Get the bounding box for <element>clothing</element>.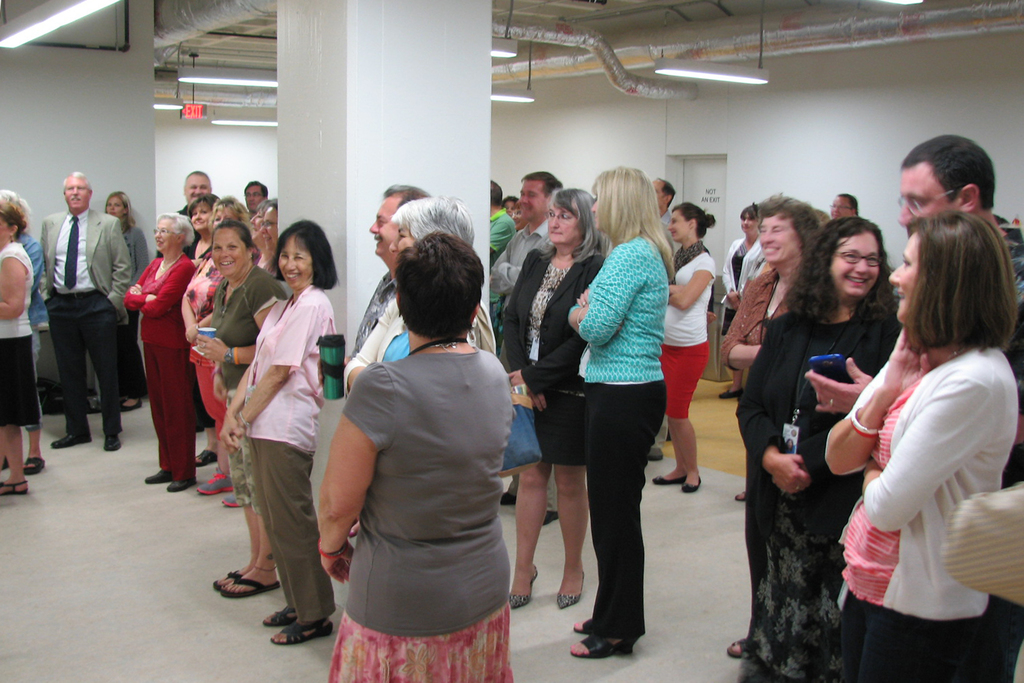
left=210, top=263, right=290, bottom=505.
